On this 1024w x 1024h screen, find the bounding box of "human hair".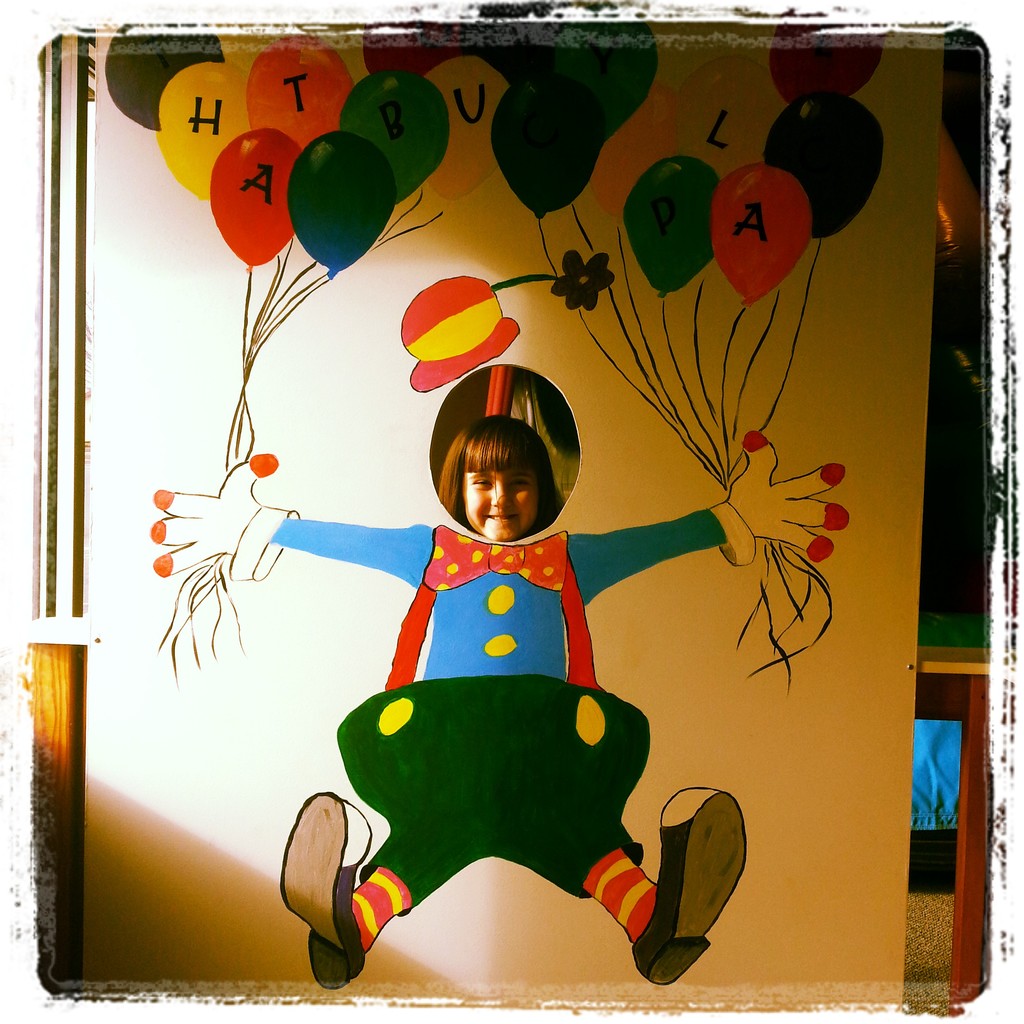
Bounding box: pyautogui.locateOnScreen(447, 417, 579, 531).
